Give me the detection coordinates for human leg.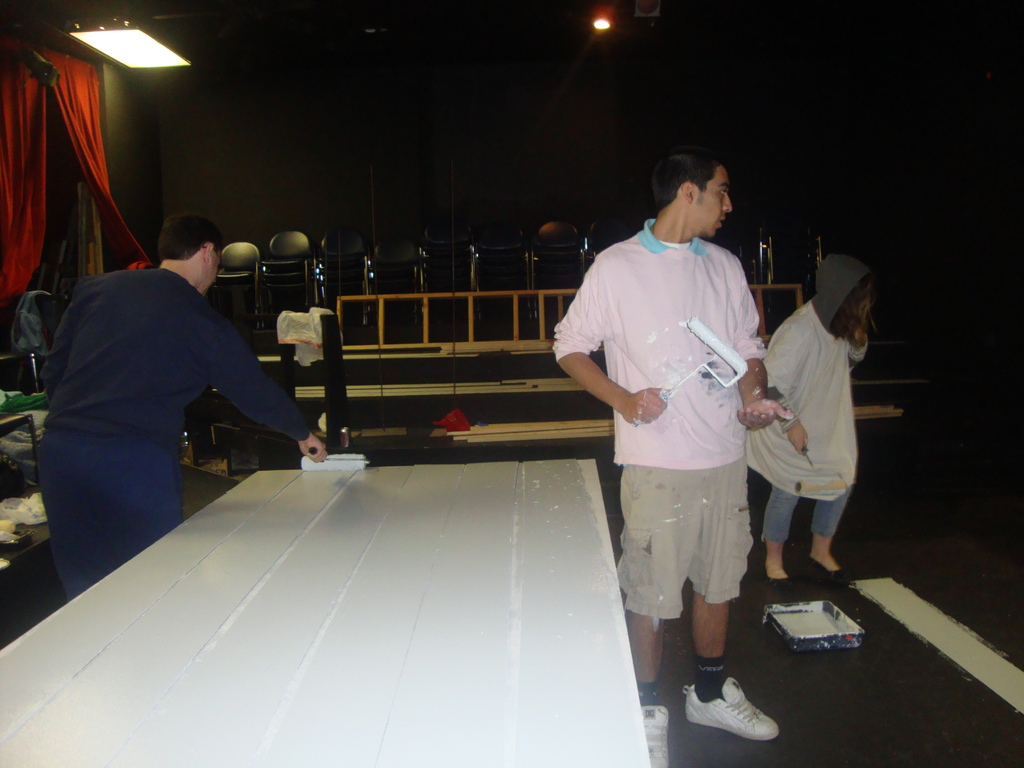
crop(762, 484, 806, 574).
